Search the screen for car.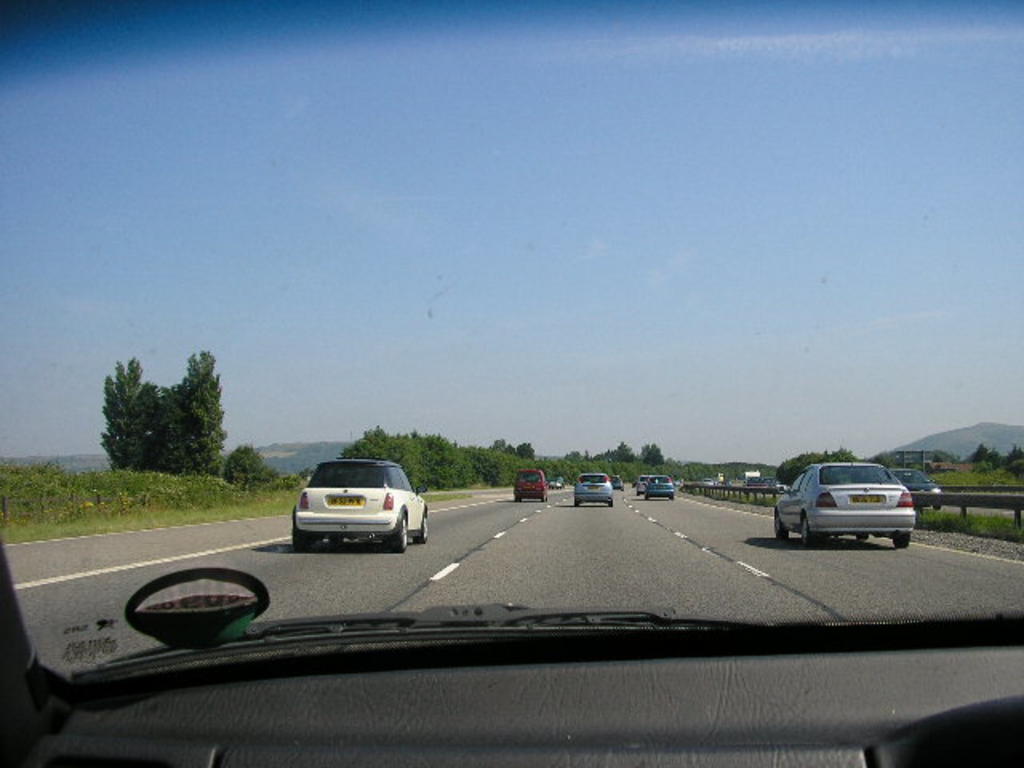
Found at Rect(2, 3, 1022, 763).
